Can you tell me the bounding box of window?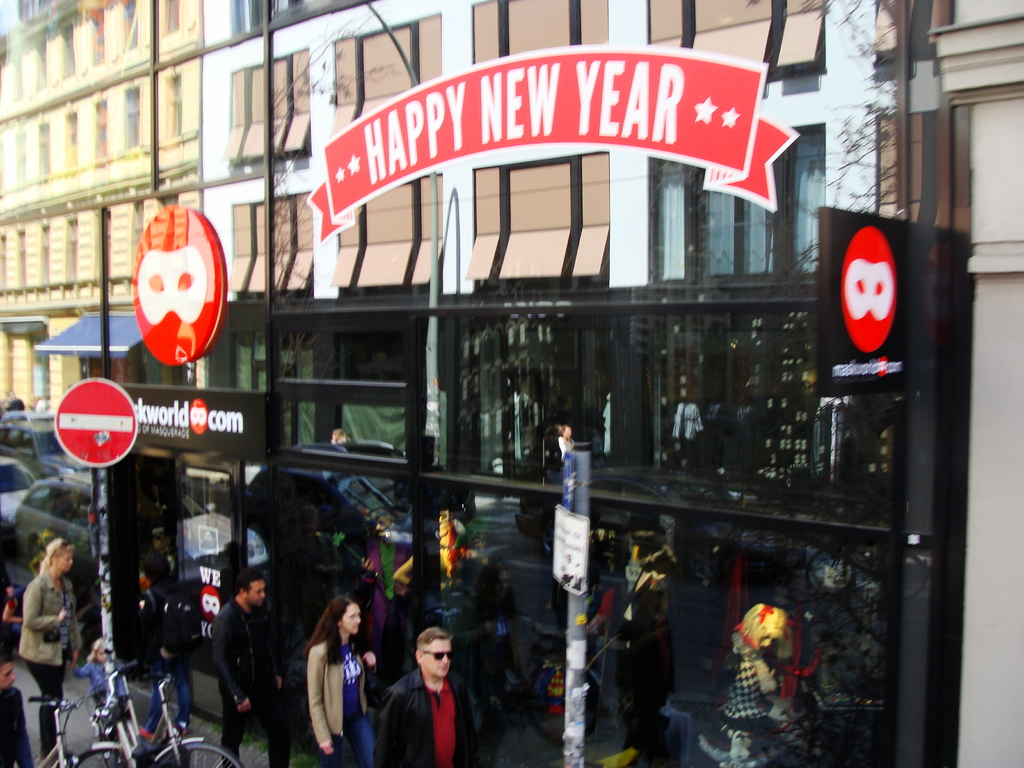
{"left": 118, "top": 0, "right": 145, "bottom": 52}.
